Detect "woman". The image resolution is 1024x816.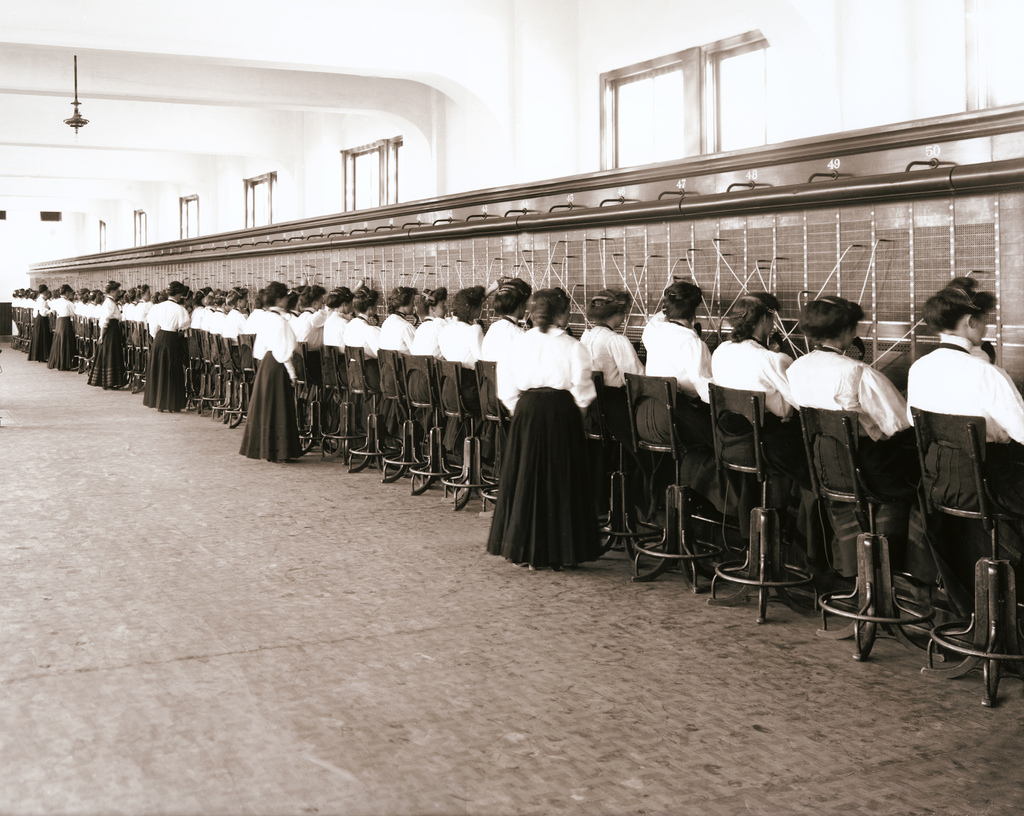
bbox=(710, 291, 820, 559).
